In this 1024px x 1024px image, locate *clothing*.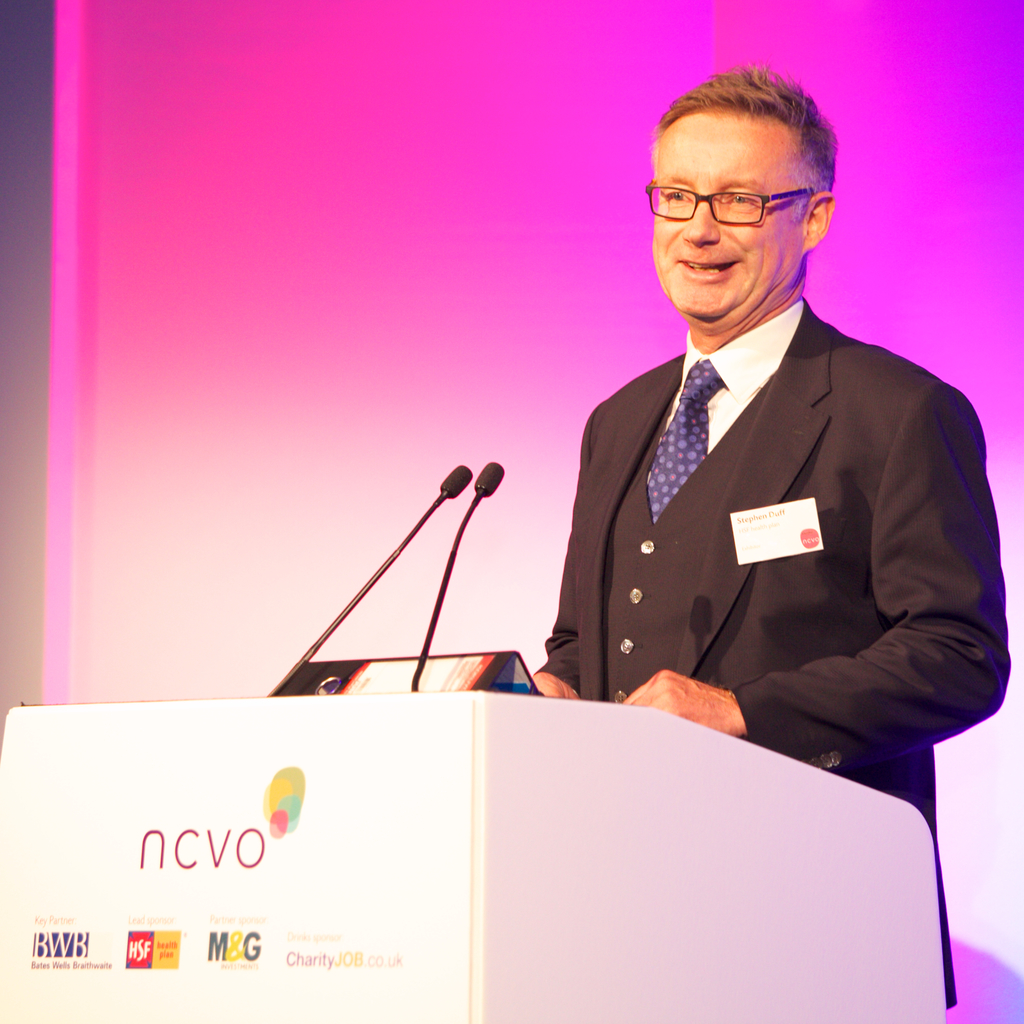
Bounding box: bbox(536, 239, 996, 794).
